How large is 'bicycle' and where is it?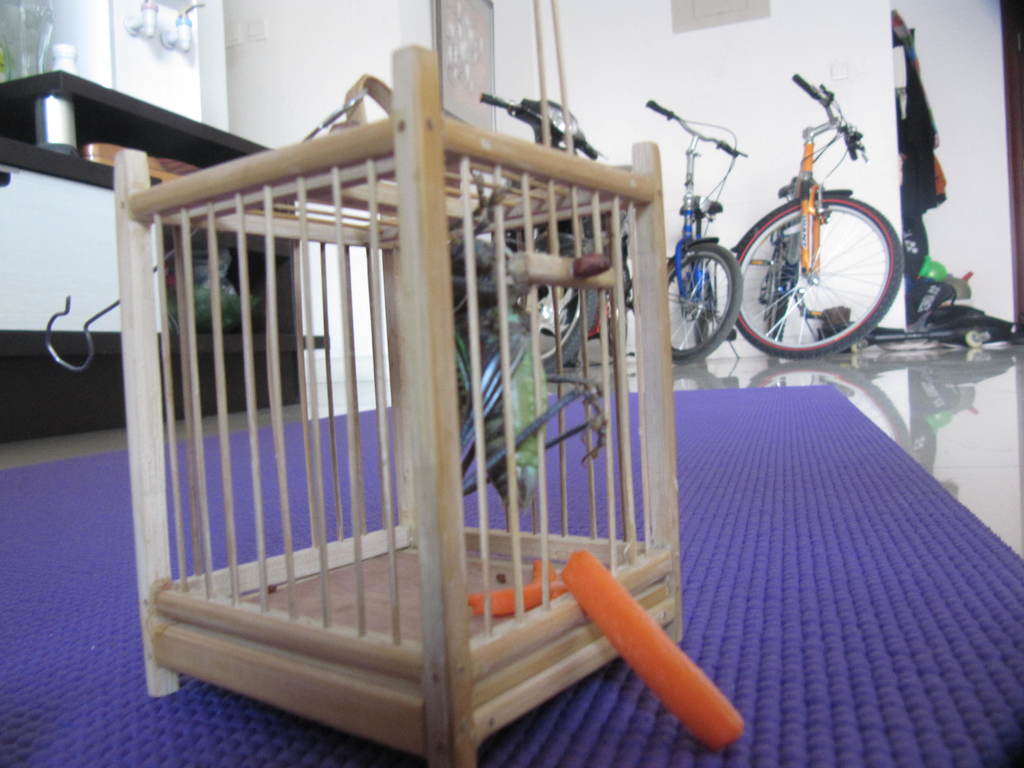
Bounding box: select_region(646, 104, 740, 365).
